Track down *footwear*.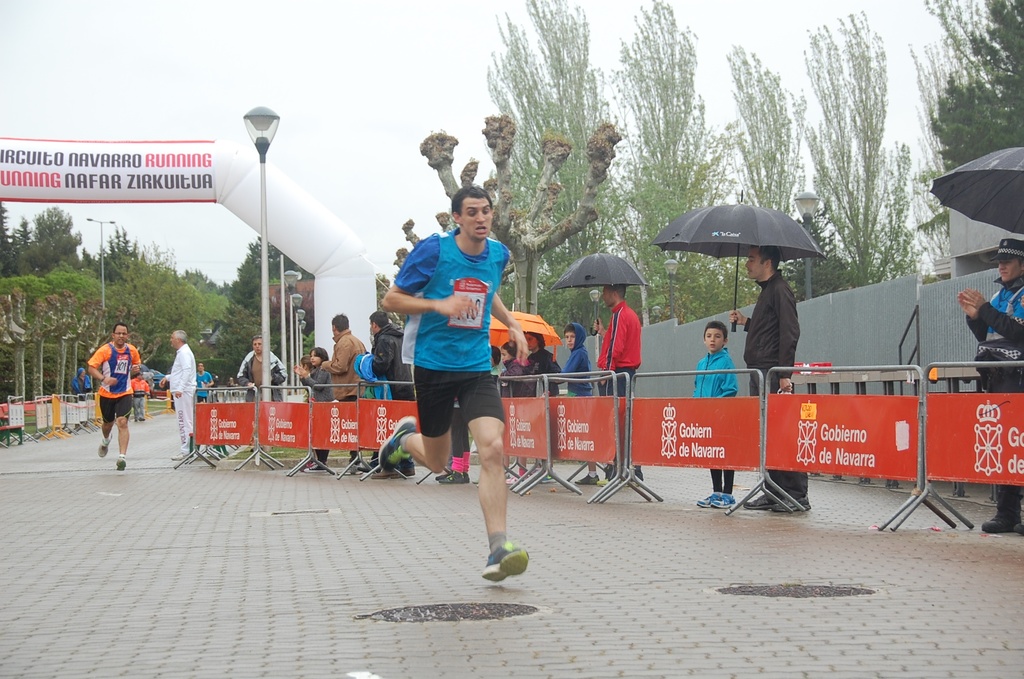
Tracked to <region>713, 493, 732, 509</region>.
